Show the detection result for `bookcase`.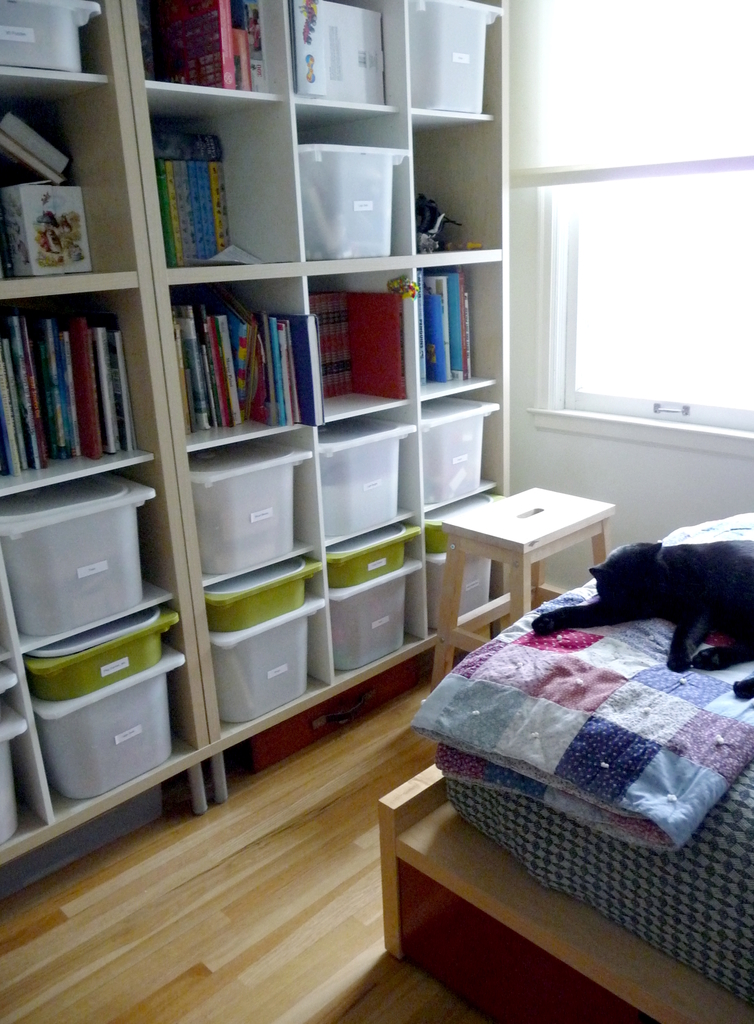
{"x1": 0, "y1": 287, "x2": 157, "y2": 508}.
